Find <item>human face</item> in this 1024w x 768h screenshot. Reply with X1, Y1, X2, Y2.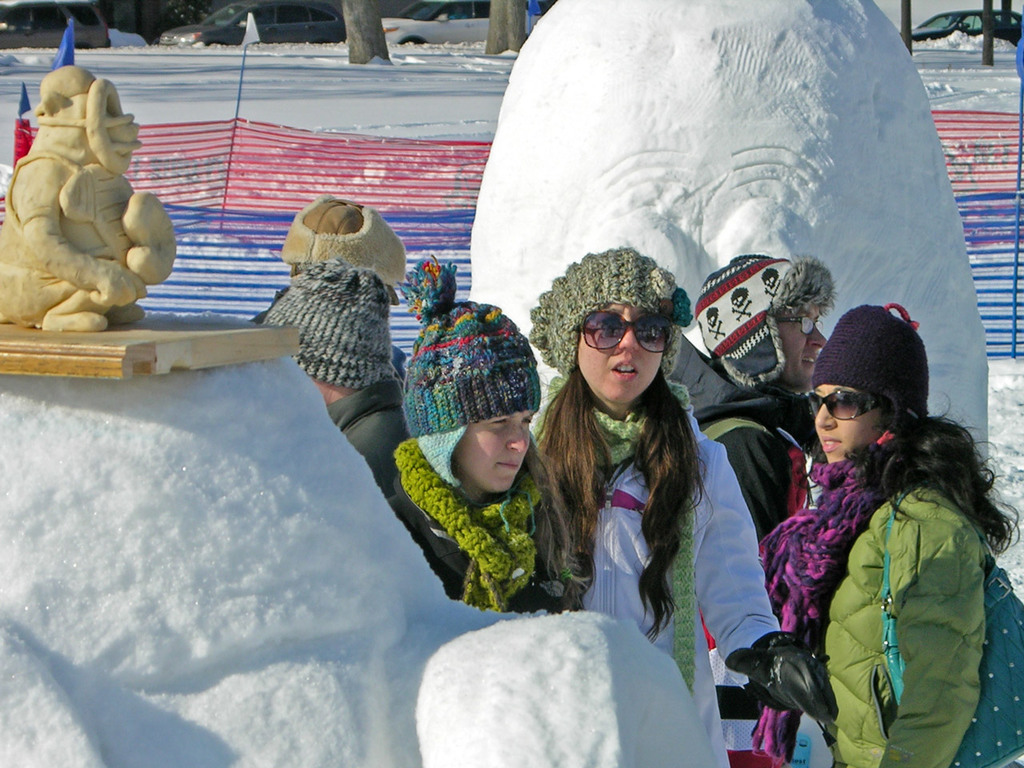
578, 303, 674, 399.
